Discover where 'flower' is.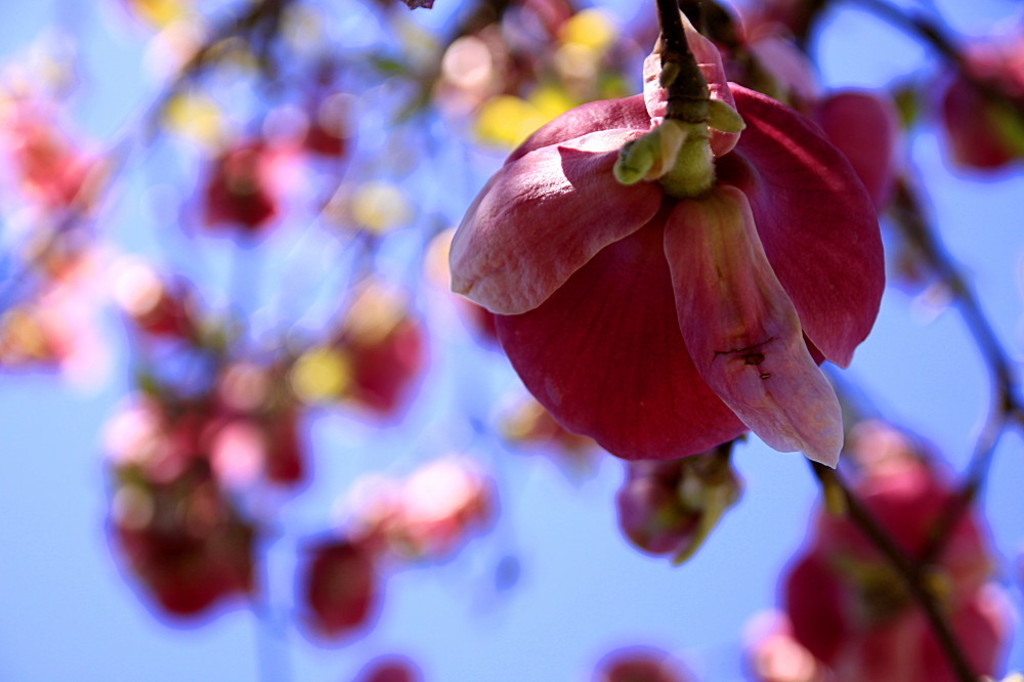
Discovered at <box>451,41,894,462</box>.
